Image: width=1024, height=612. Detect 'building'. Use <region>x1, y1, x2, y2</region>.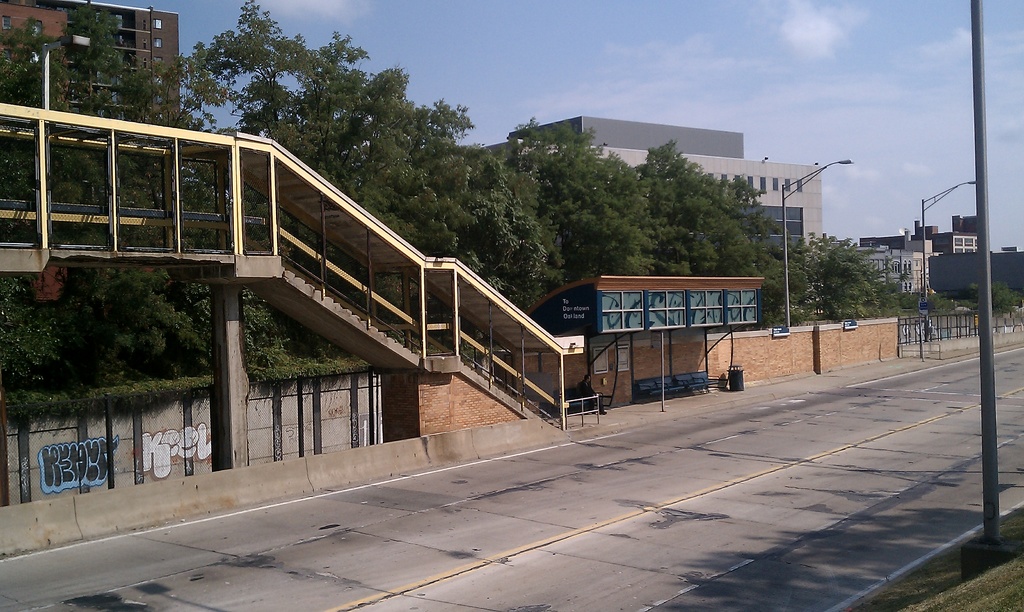
<region>486, 115, 830, 305</region>.
